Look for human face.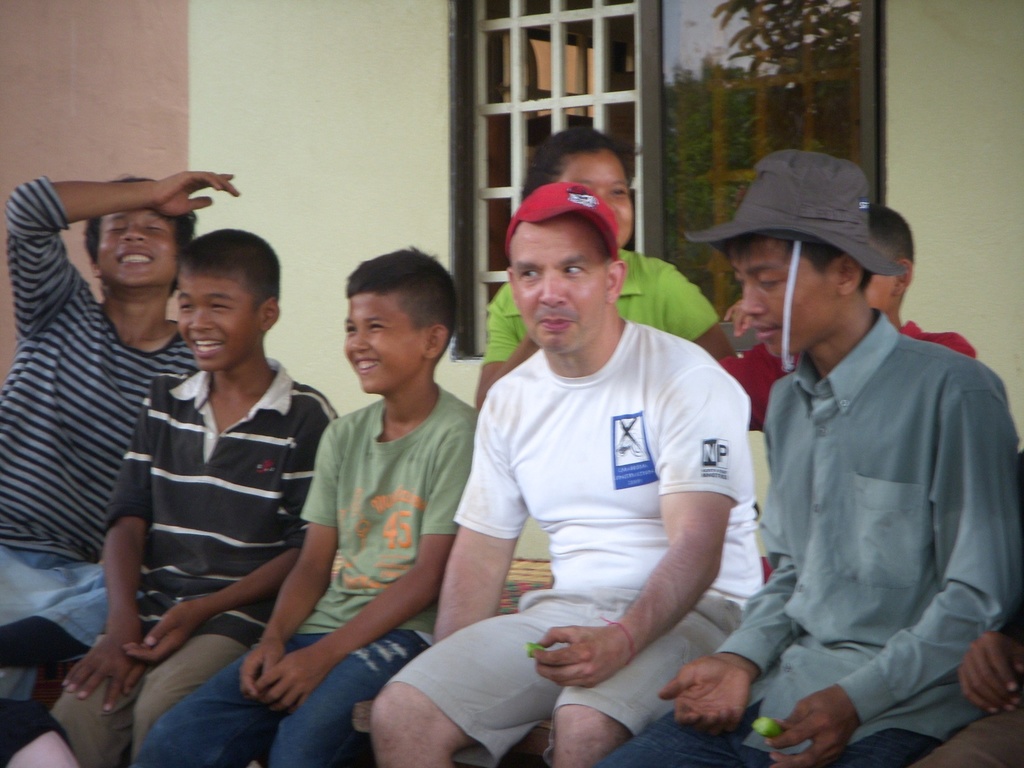
Found: bbox=[511, 225, 604, 352].
